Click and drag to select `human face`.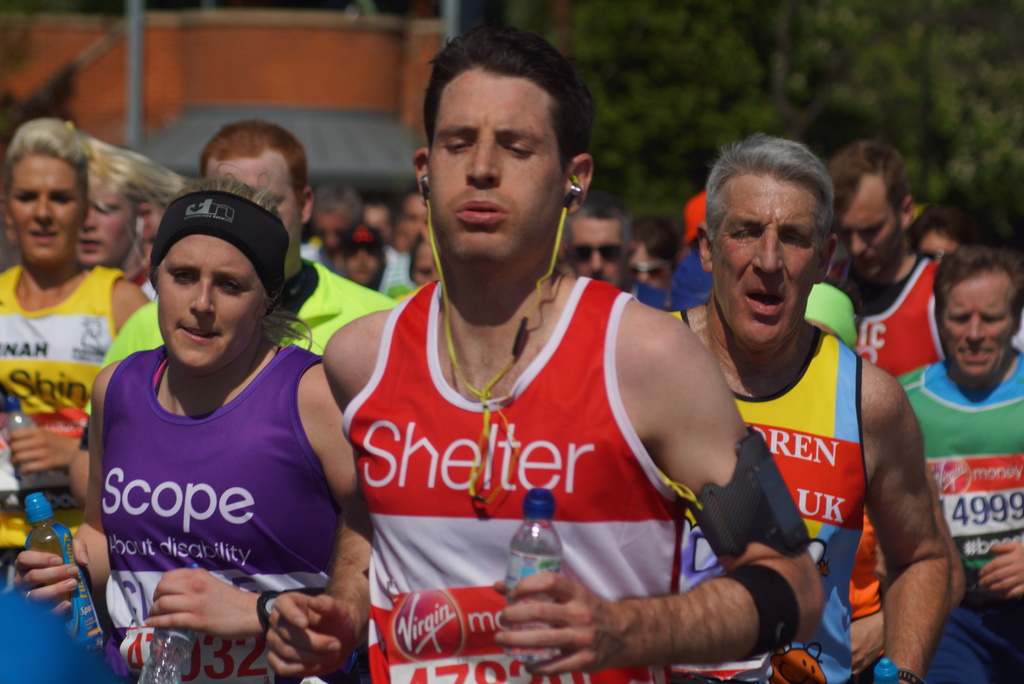
Selection: bbox(314, 213, 349, 253).
